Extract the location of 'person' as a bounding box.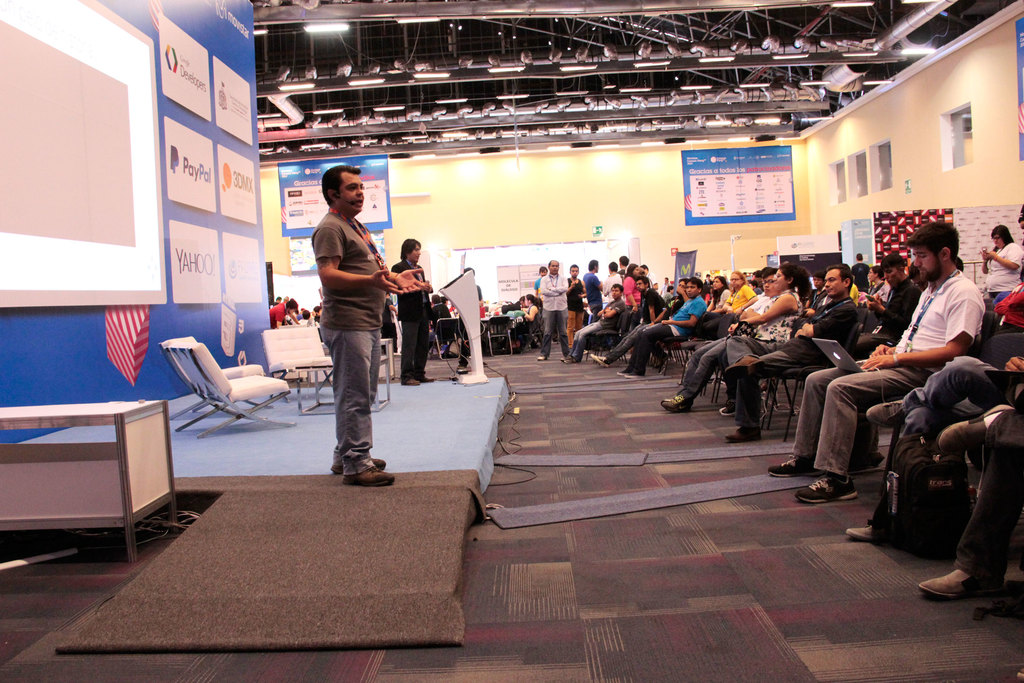
locate(902, 412, 1023, 604).
